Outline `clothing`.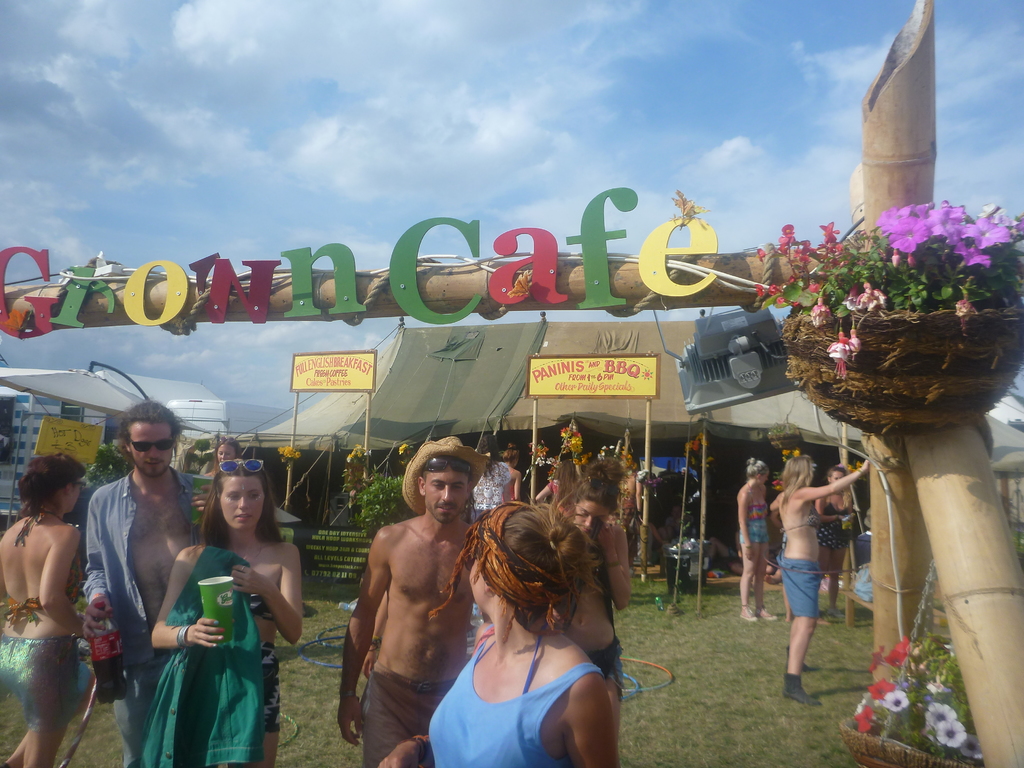
Outline: l=140, t=529, r=285, b=767.
